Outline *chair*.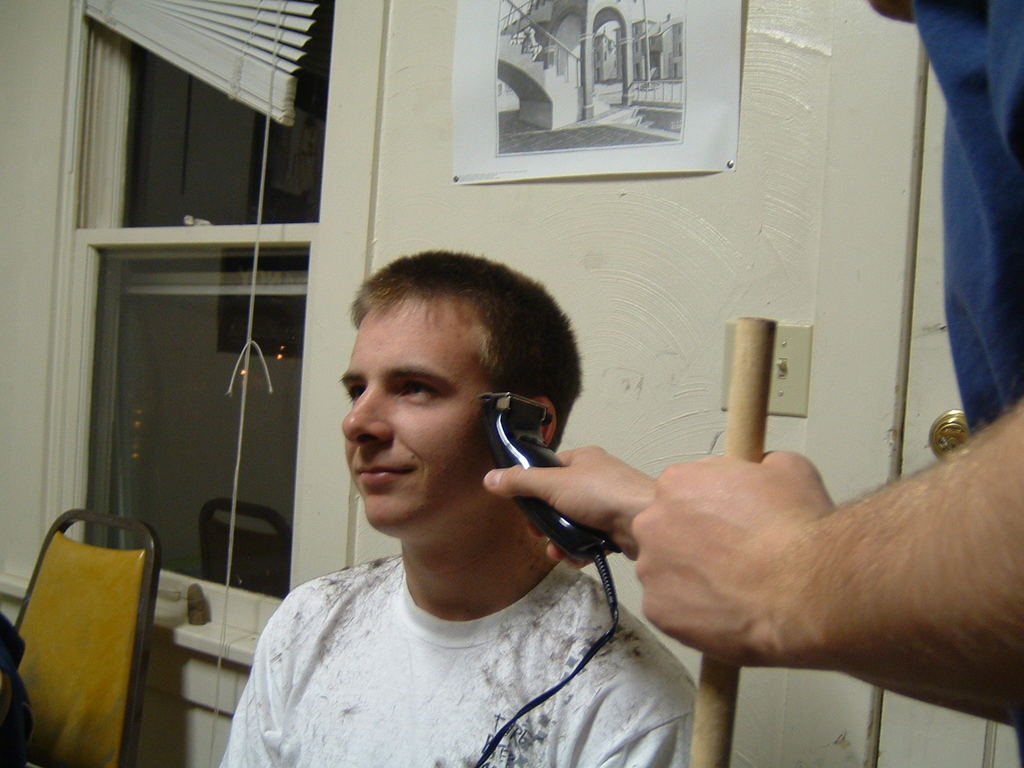
Outline: 5:488:164:766.
